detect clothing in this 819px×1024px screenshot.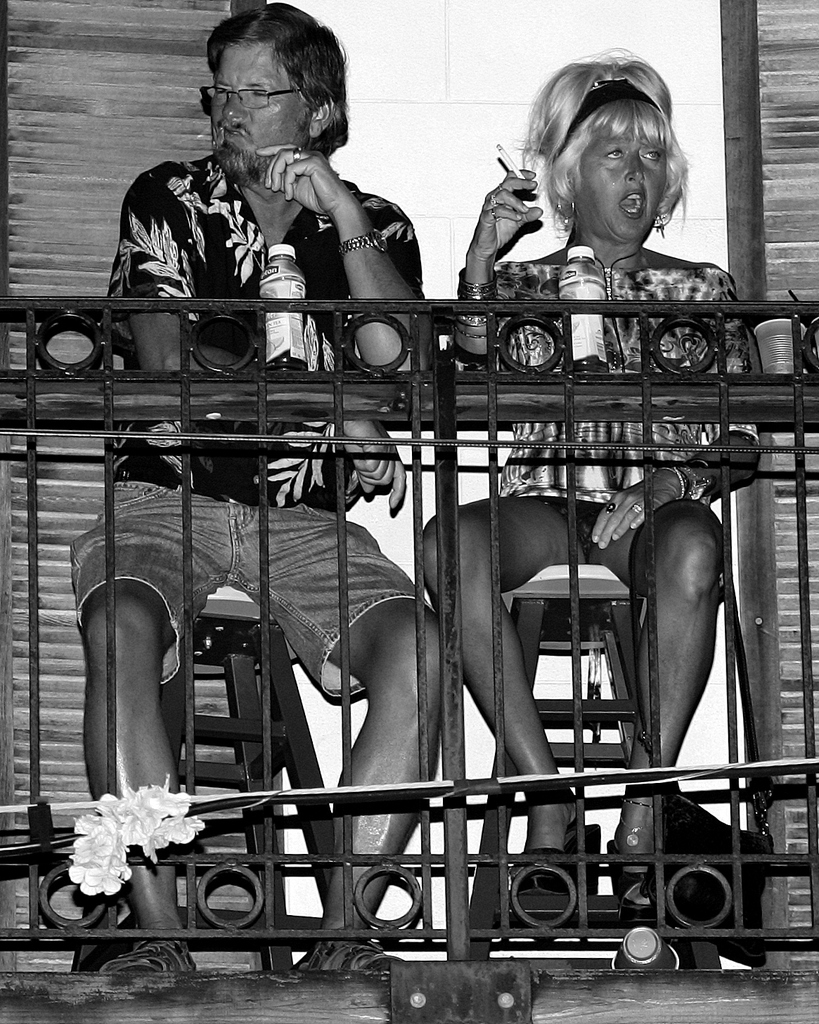
Detection: left=71, top=153, right=433, bottom=701.
